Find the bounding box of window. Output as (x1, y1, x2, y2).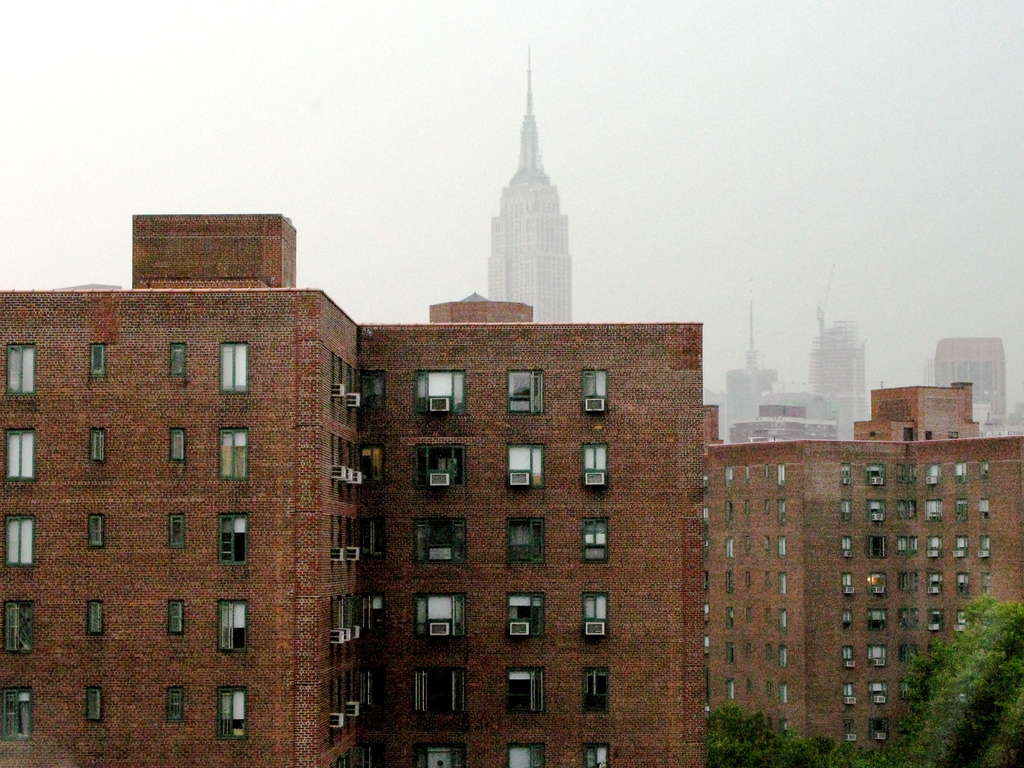
(838, 646, 856, 667).
